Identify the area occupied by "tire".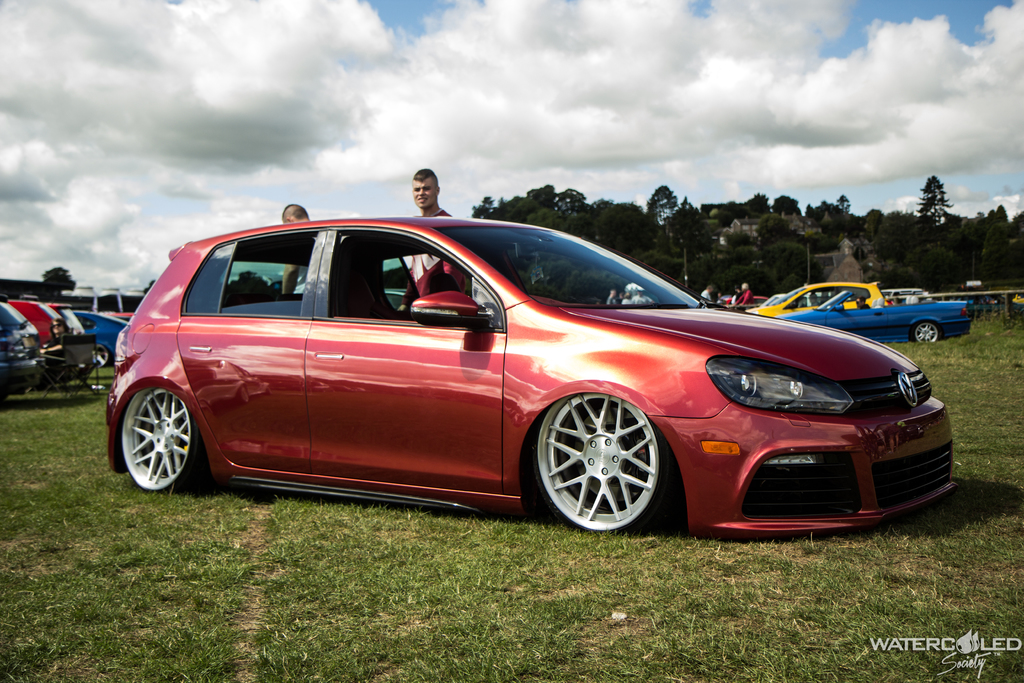
Area: select_region(528, 404, 677, 536).
